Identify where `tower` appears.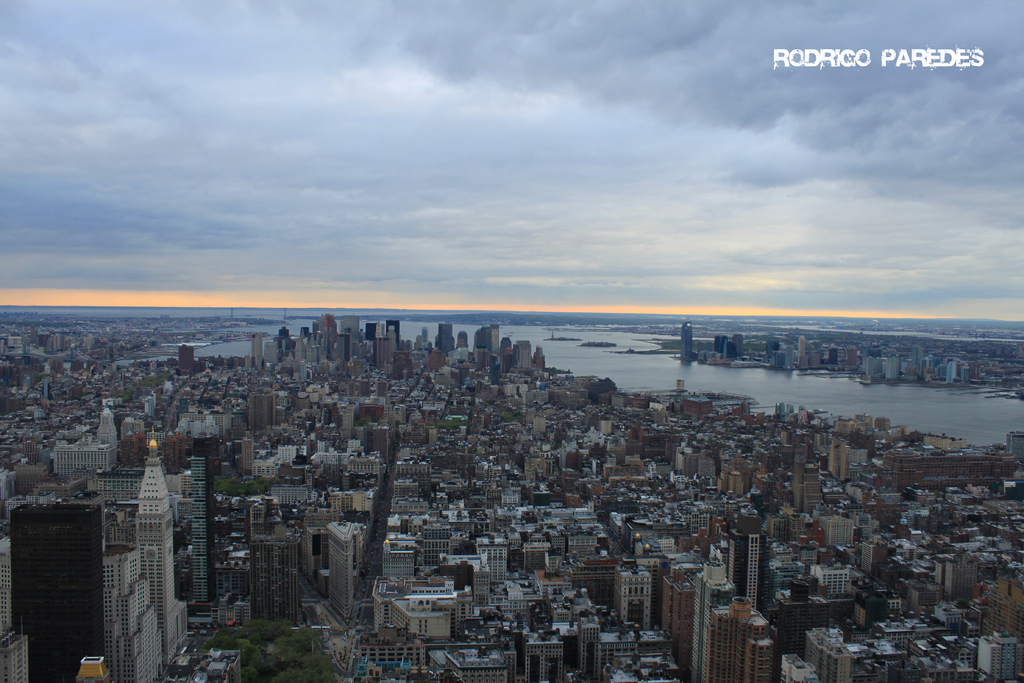
Appears at rect(694, 550, 737, 682).
